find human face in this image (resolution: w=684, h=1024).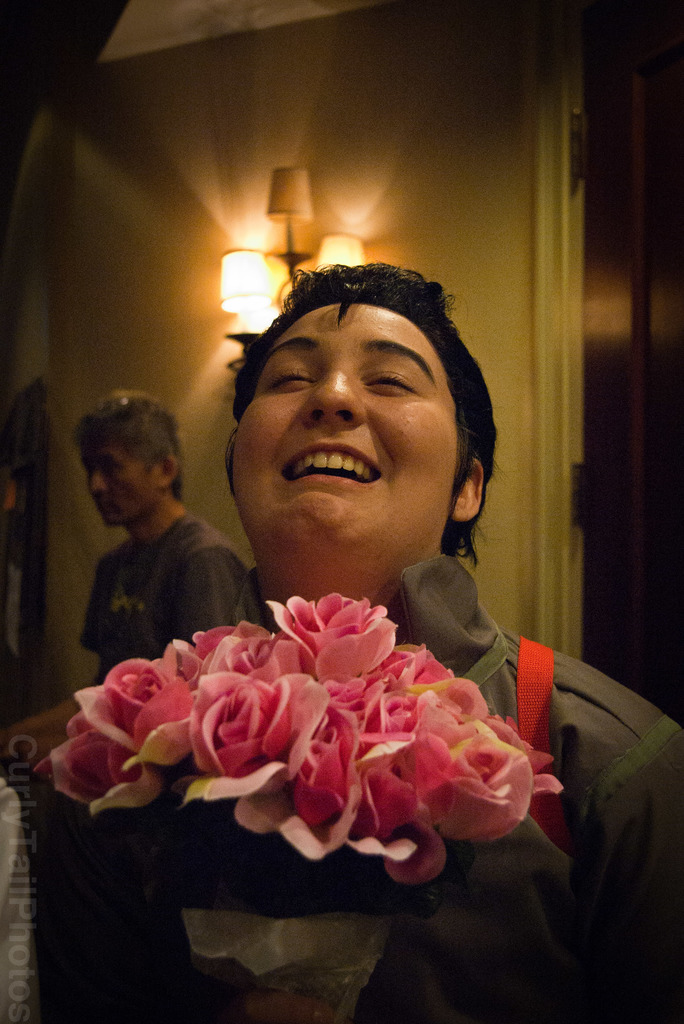
<region>222, 282, 487, 576</region>.
